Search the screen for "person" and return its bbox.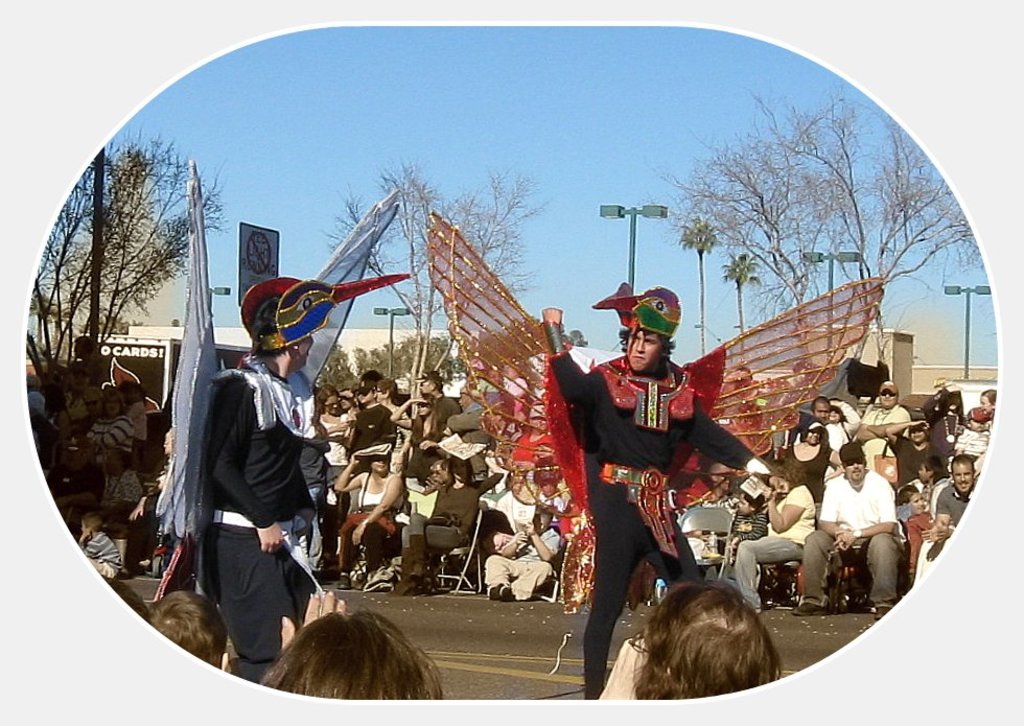
Found: box(853, 377, 917, 442).
